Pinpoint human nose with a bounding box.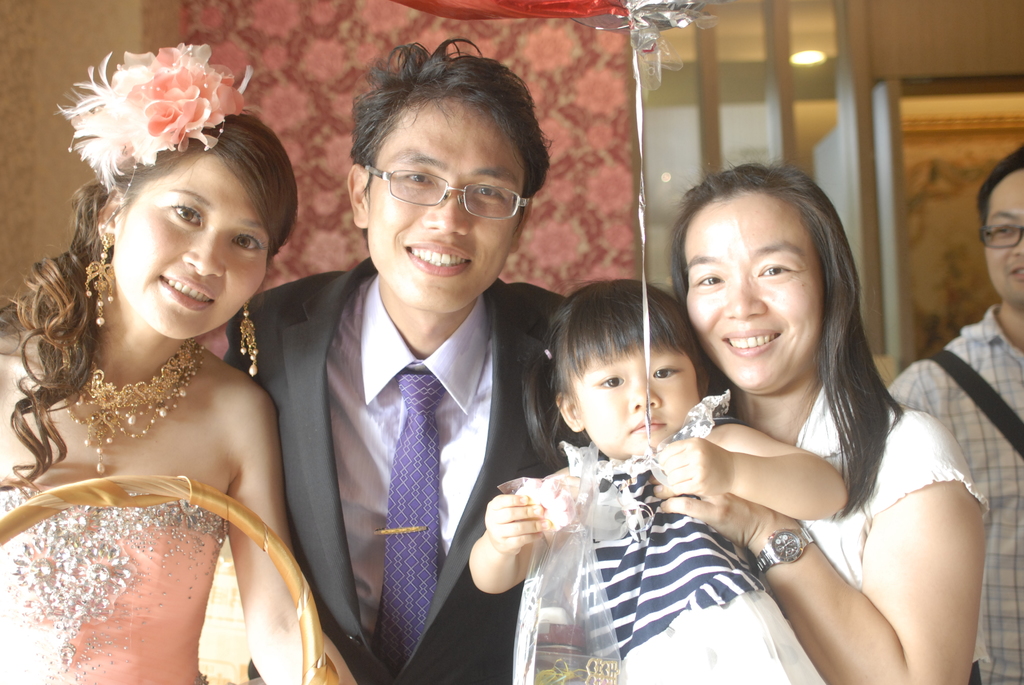
rect(723, 274, 767, 321).
